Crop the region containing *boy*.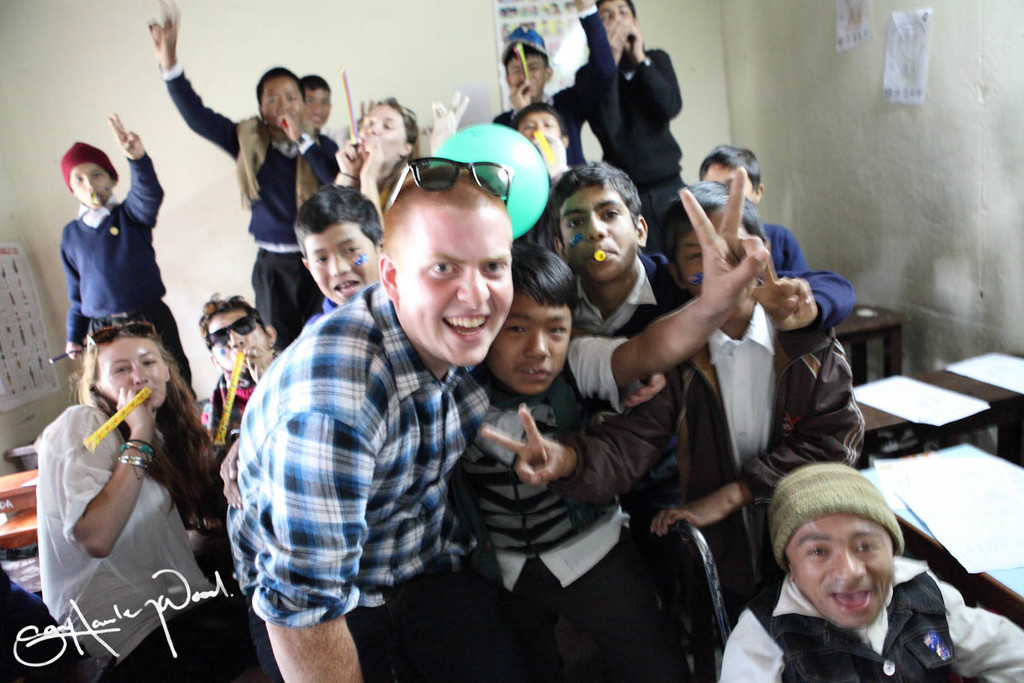
Crop region: rect(147, 0, 340, 352).
